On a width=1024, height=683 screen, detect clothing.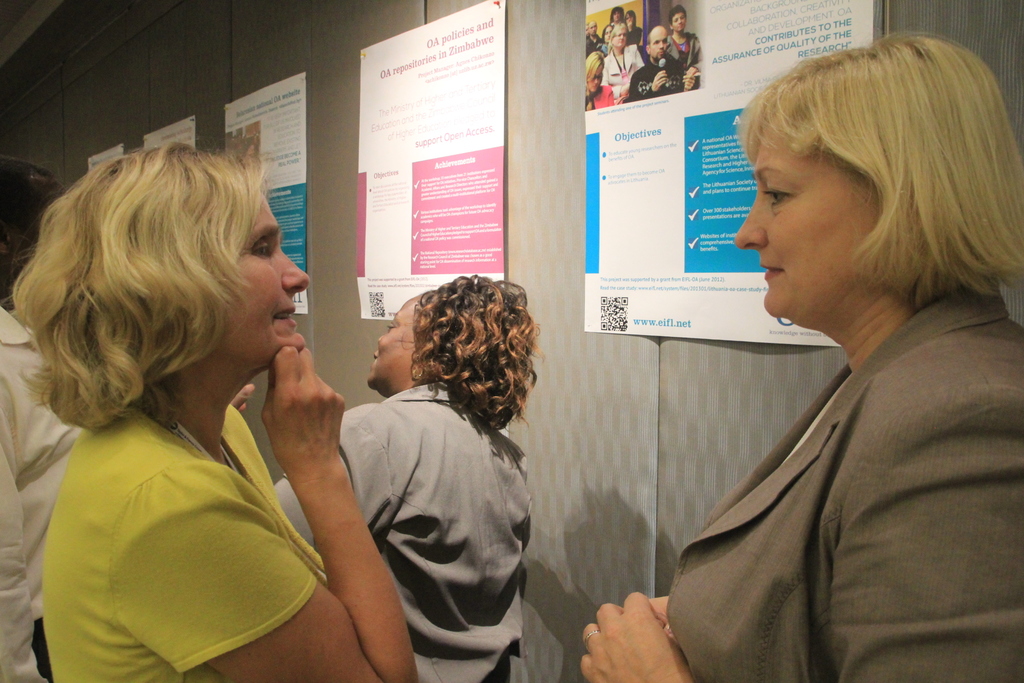
<bbox>275, 383, 537, 682</bbox>.
